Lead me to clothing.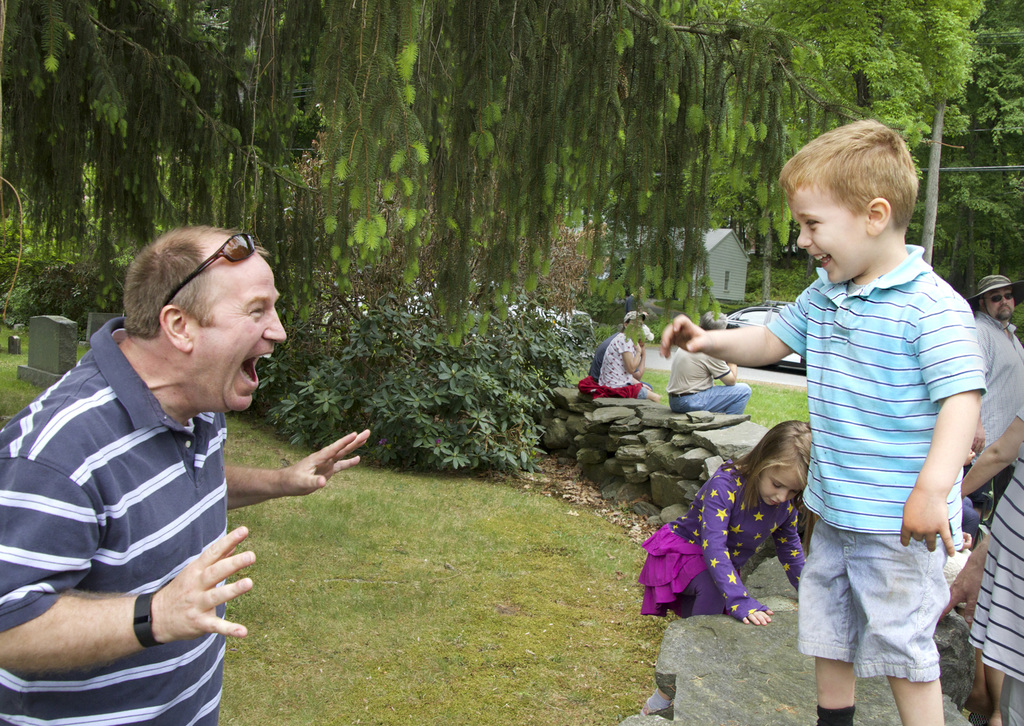
Lead to <box>0,313,230,725</box>.
